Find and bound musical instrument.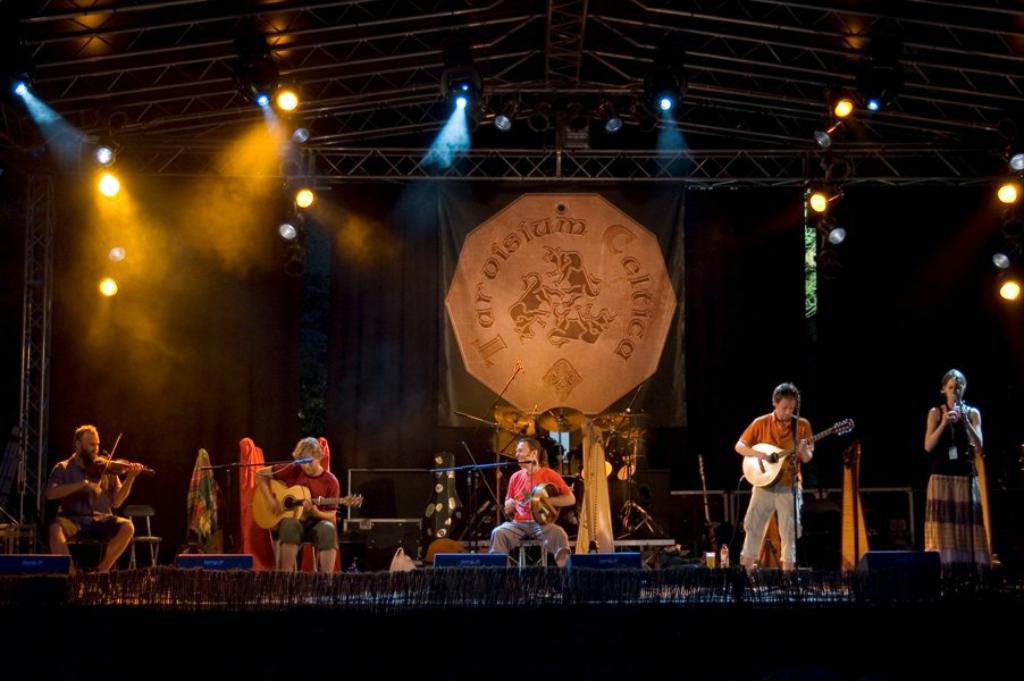
Bound: box=[517, 474, 566, 533].
